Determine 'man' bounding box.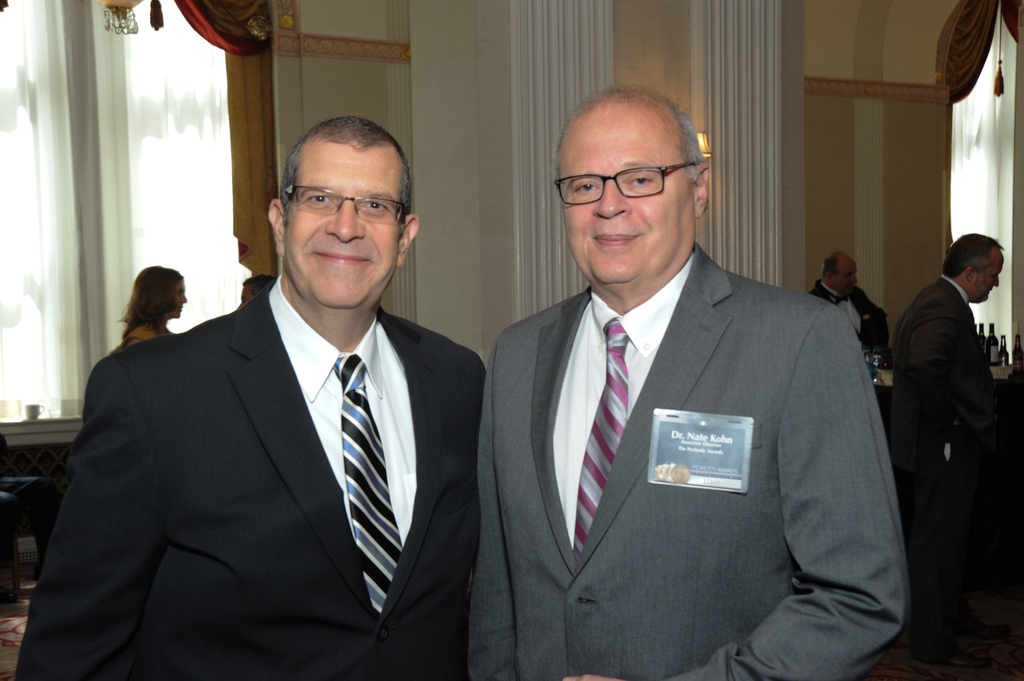
Determined: (13, 115, 485, 680).
